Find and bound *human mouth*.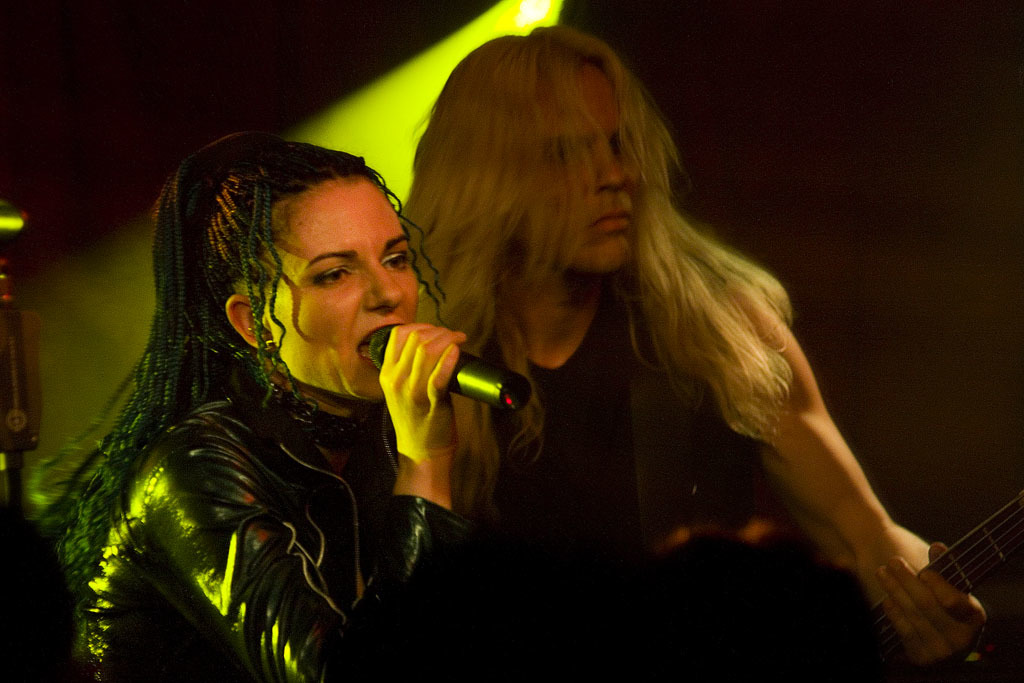
Bound: box(591, 208, 629, 233).
